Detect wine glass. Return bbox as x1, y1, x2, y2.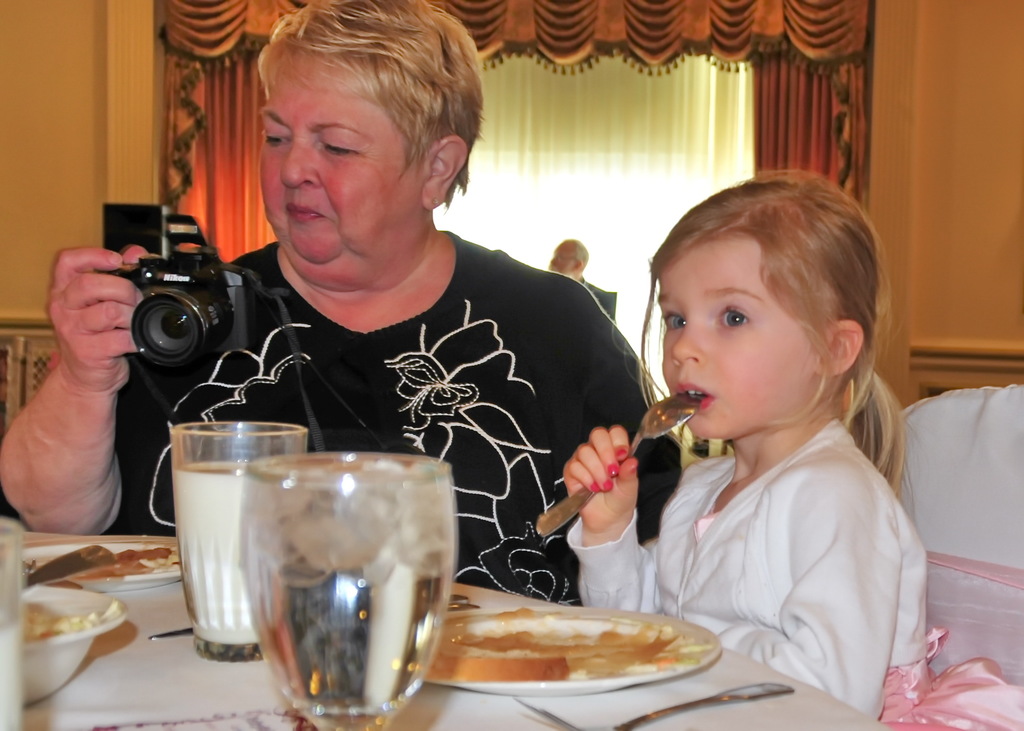
238, 452, 449, 730.
